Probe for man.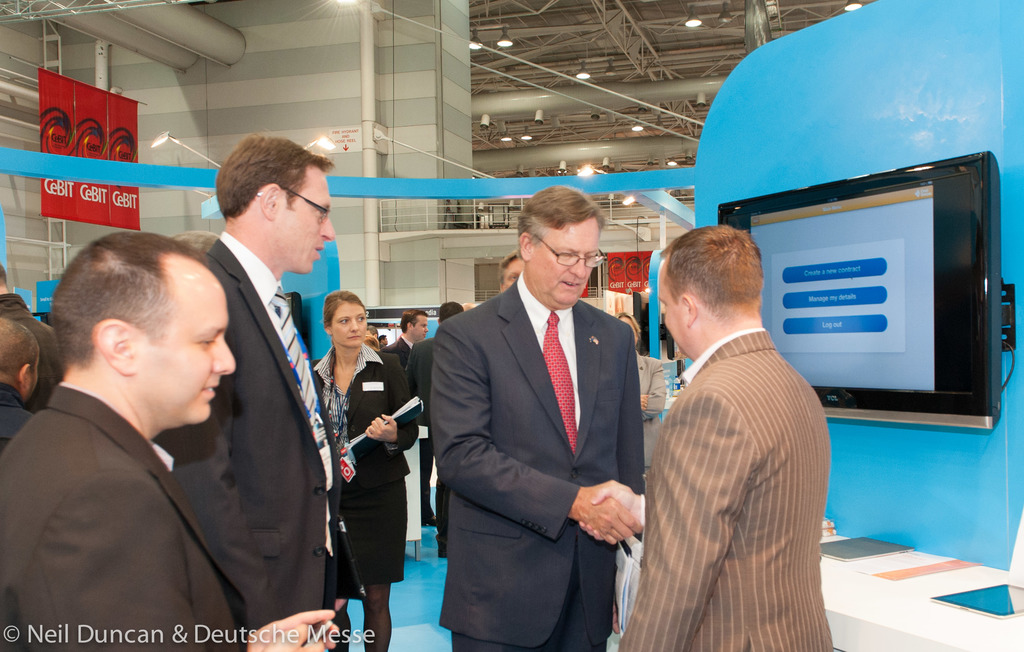
Probe result: 369:322:379:347.
